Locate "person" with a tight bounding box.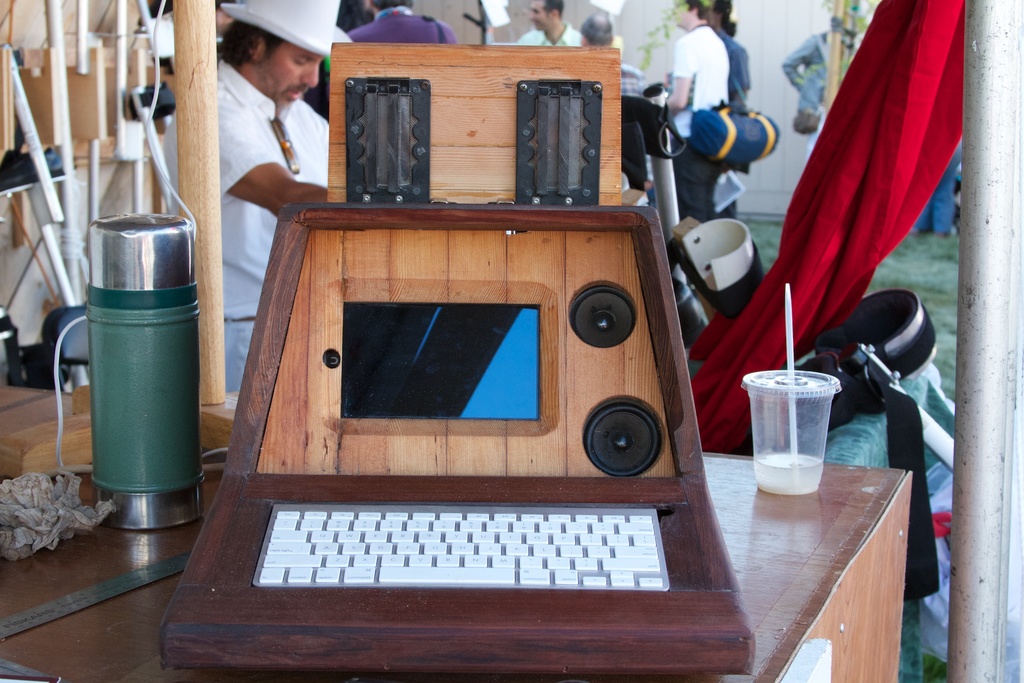
box=[666, 0, 720, 218].
